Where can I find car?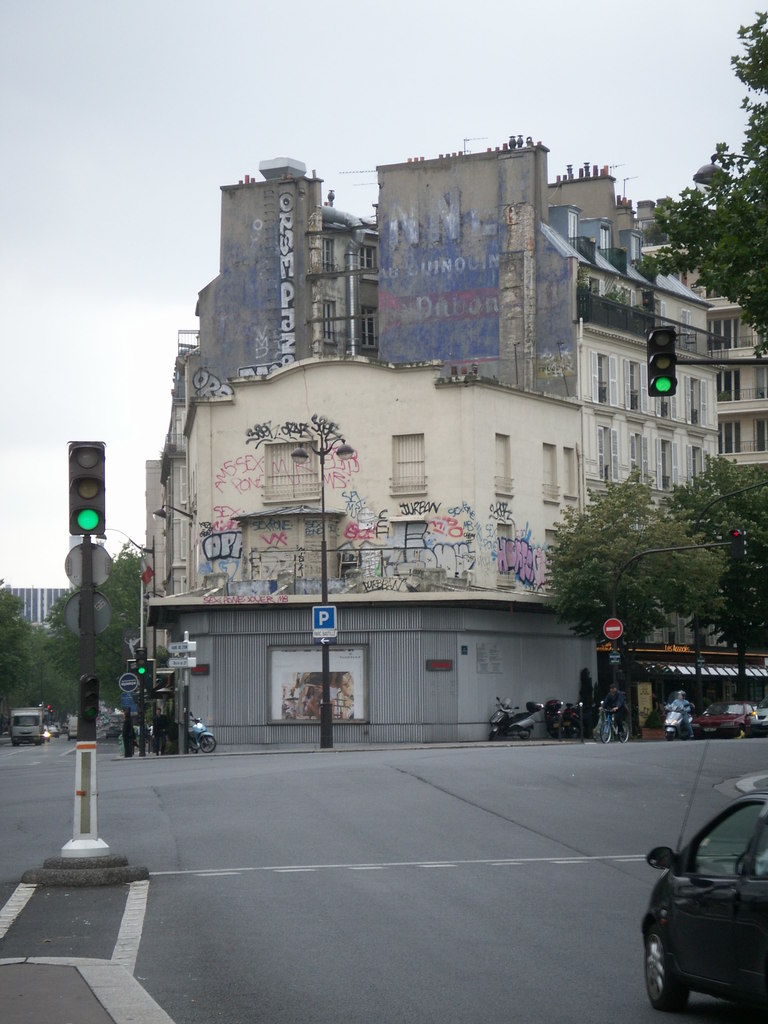
You can find it at (x1=684, y1=694, x2=758, y2=736).
